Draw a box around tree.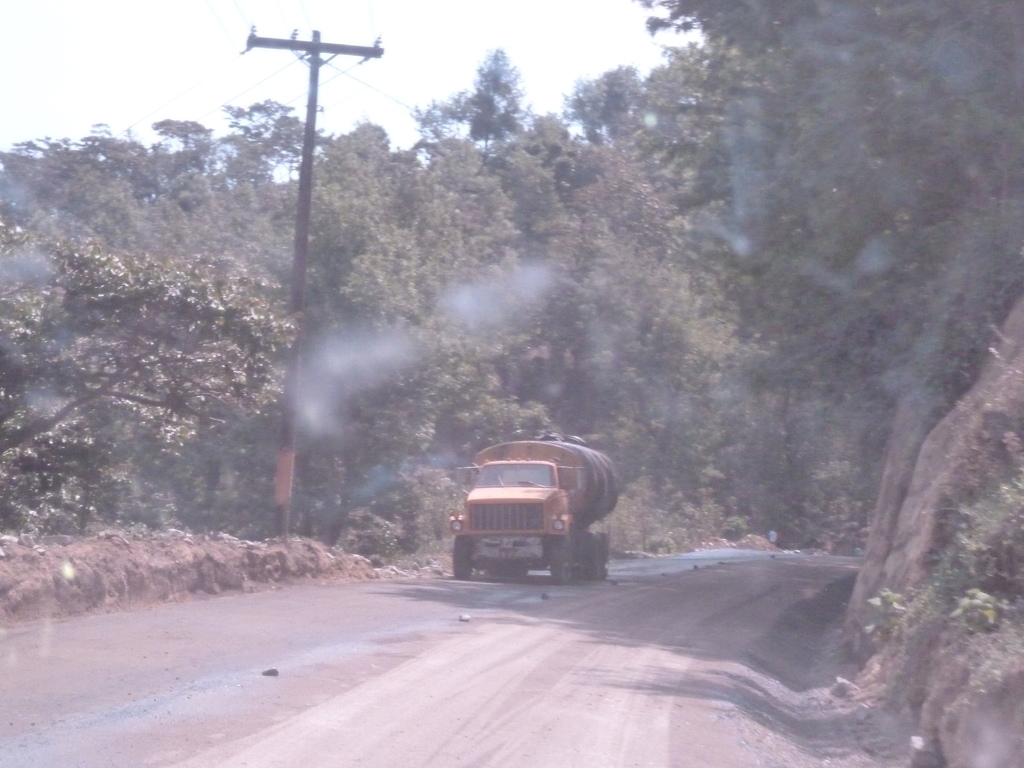
l=0, t=210, r=299, b=513.
